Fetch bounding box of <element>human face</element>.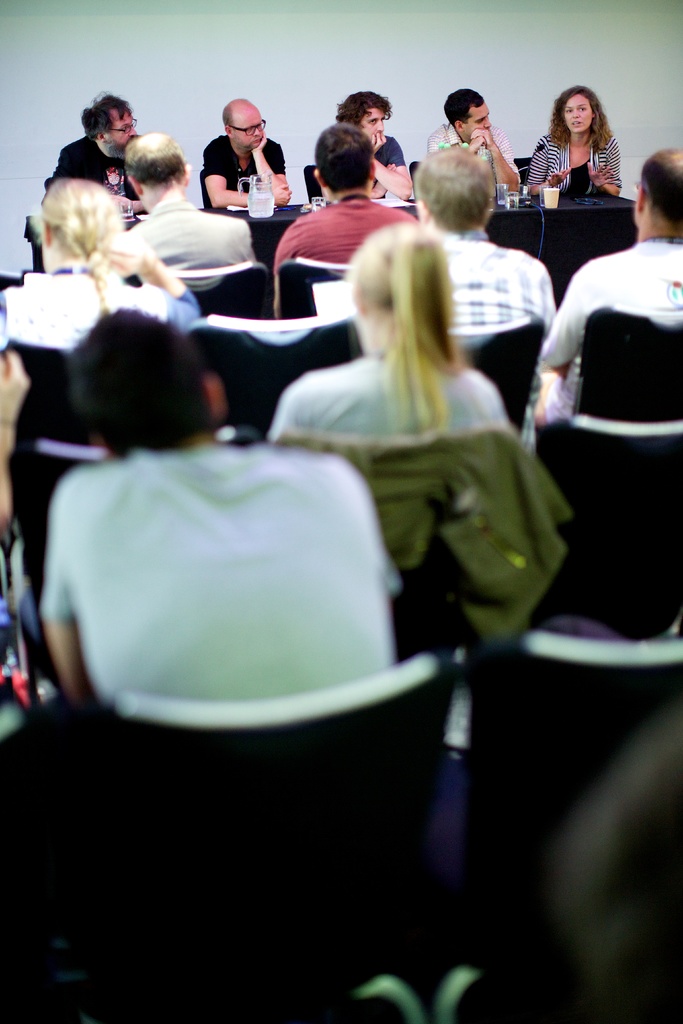
Bbox: detection(361, 110, 385, 143).
